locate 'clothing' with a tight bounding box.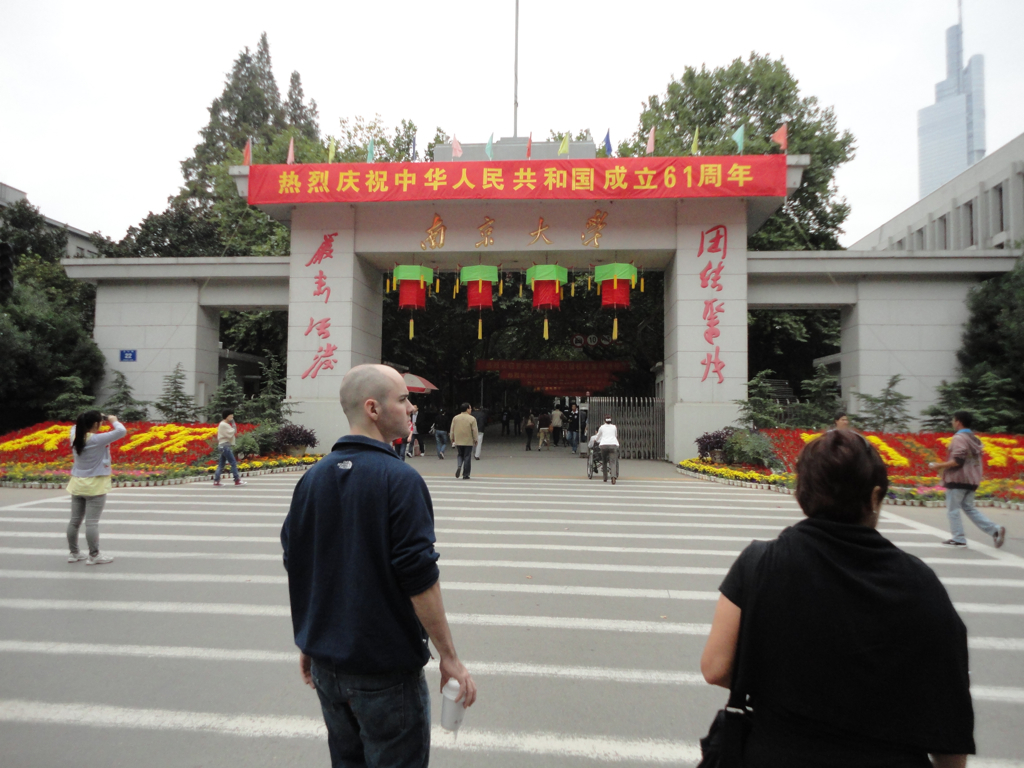
BBox(935, 431, 1005, 543).
